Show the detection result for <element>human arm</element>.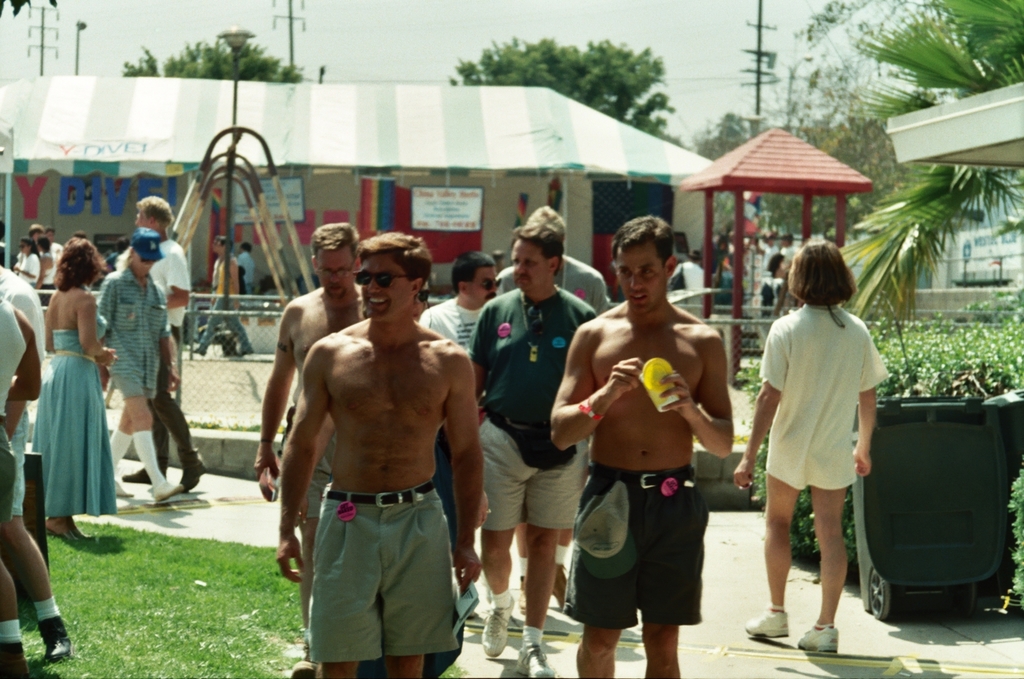
(x1=735, y1=338, x2=786, y2=492).
